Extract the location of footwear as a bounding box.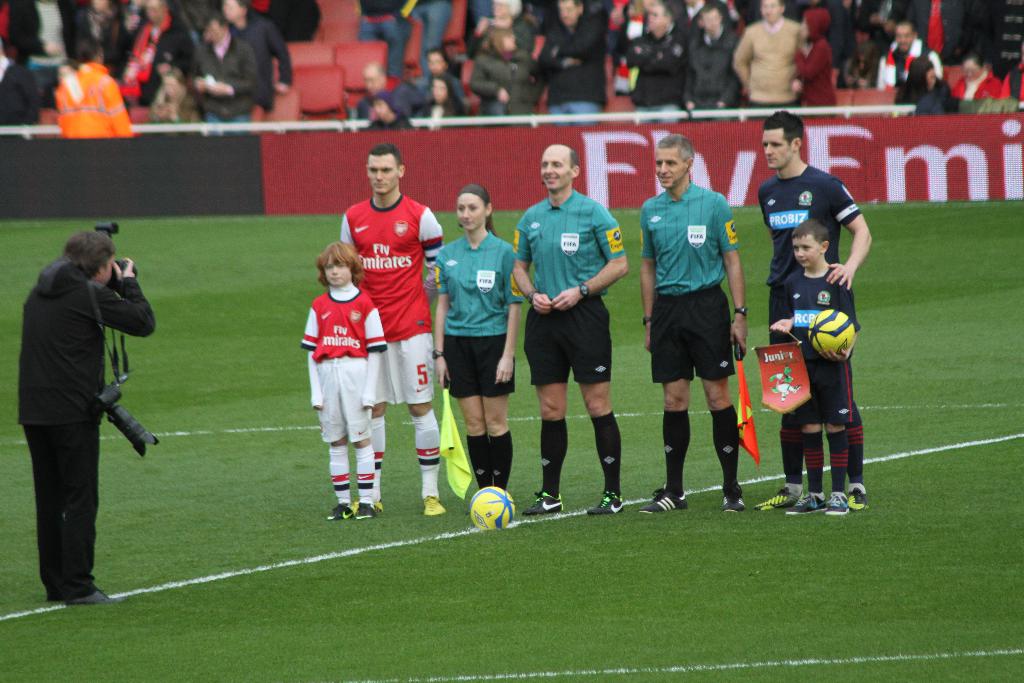
region(591, 492, 624, 516).
